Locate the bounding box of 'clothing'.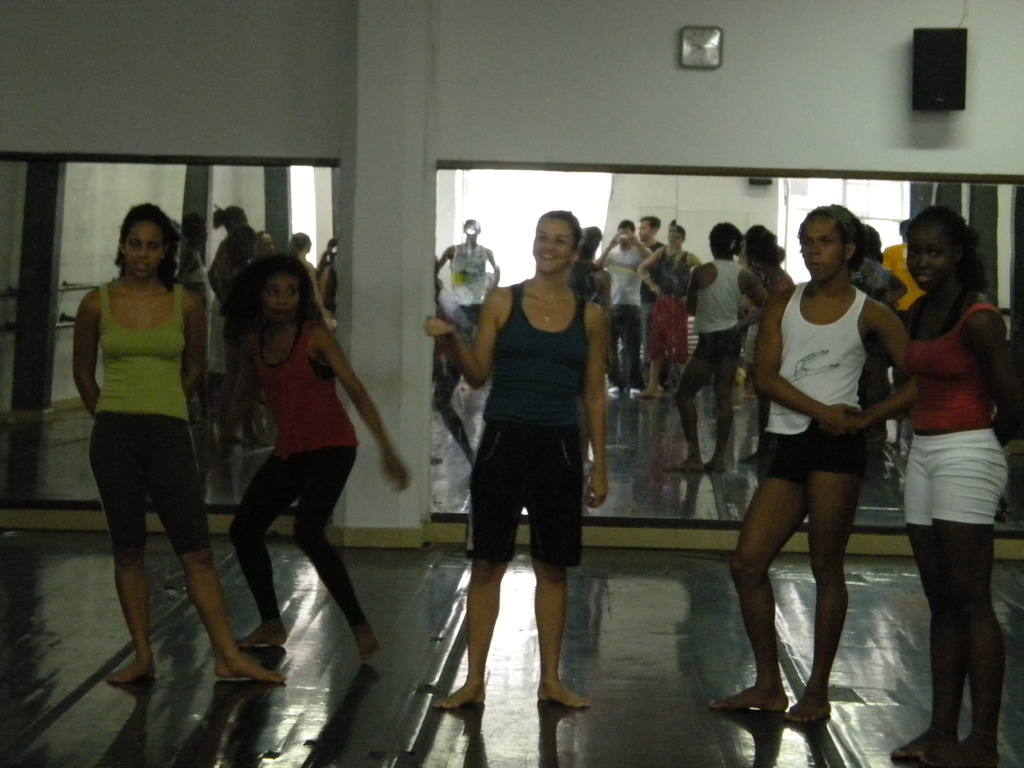
Bounding box: detection(636, 235, 696, 375).
